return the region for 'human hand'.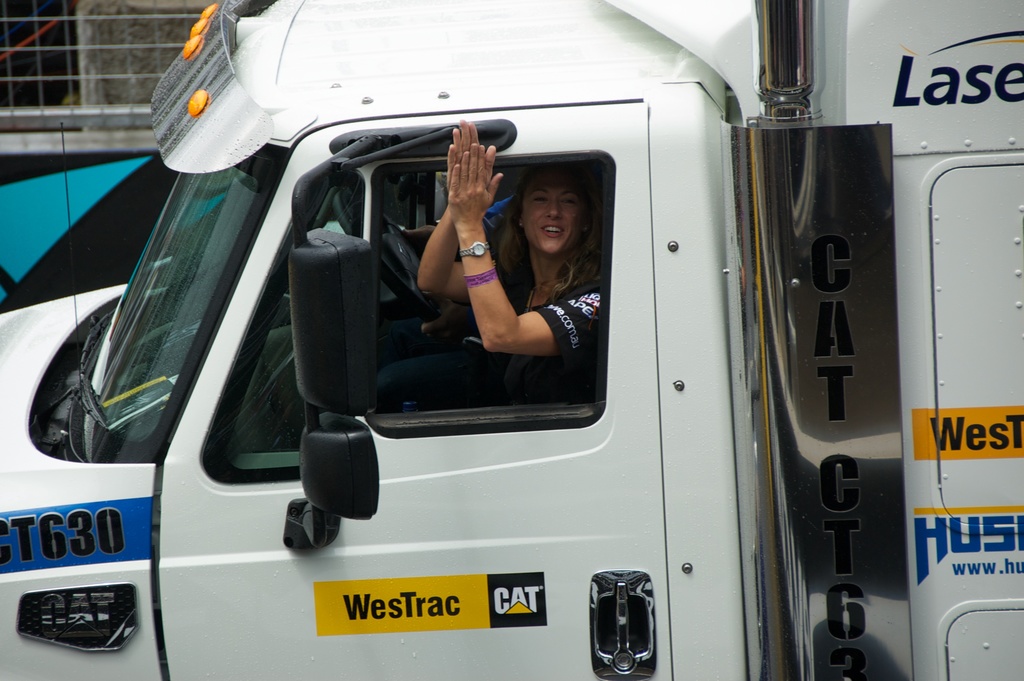
445/119/483/199.
